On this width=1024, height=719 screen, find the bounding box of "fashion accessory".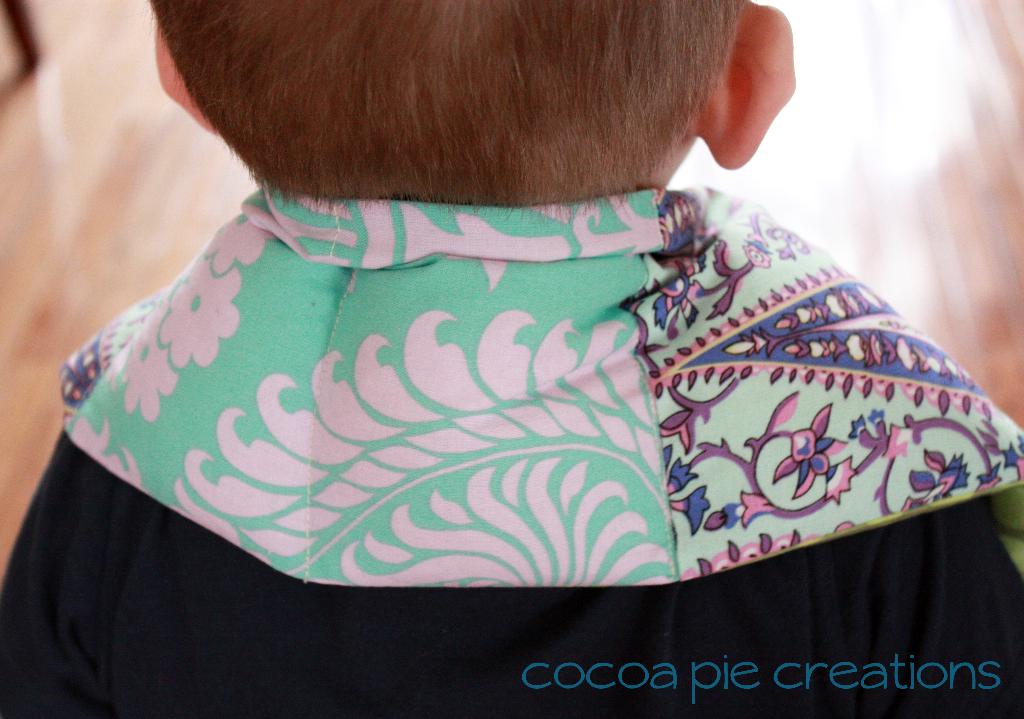
Bounding box: region(60, 195, 1023, 585).
